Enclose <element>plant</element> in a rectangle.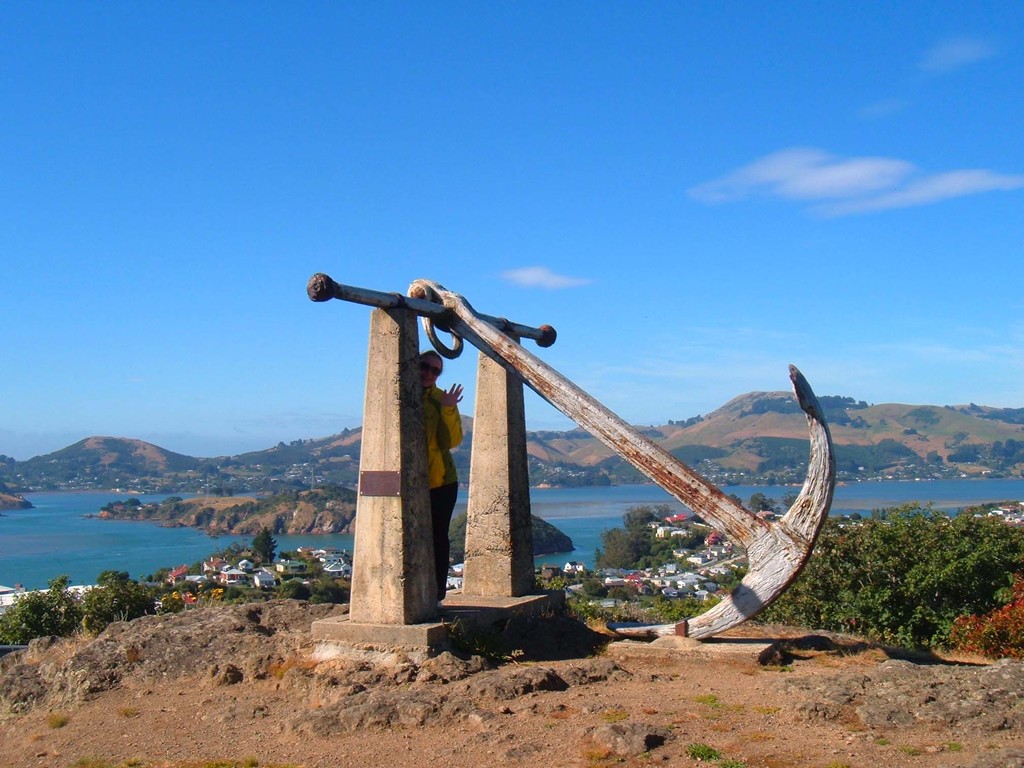
x1=535, y1=567, x2=568, y2=611.
